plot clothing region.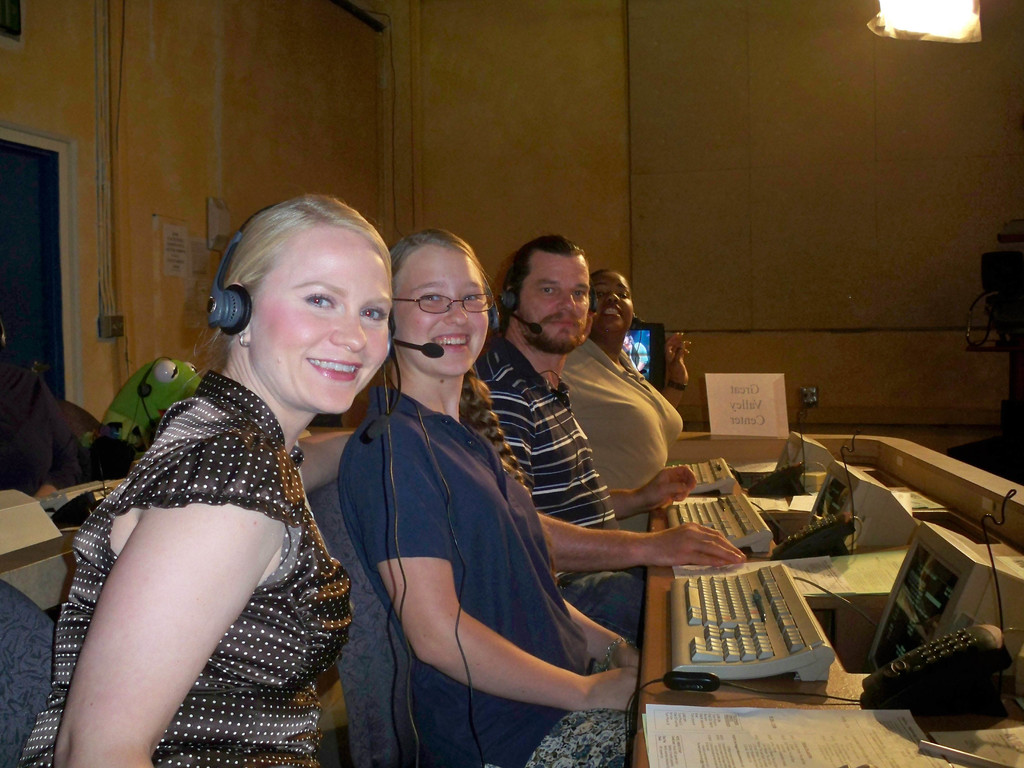
Plotted at BBox(557, 333, 689, 535).
